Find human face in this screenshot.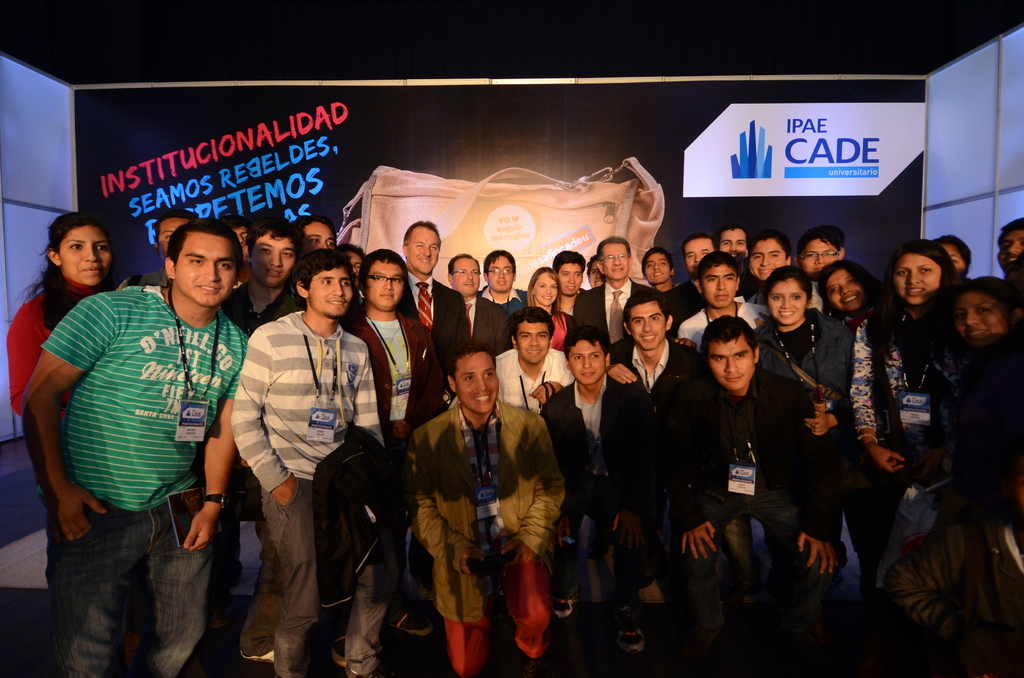
The bounding box for human face is x1=300, y1=221, x2=334, y2=254.
